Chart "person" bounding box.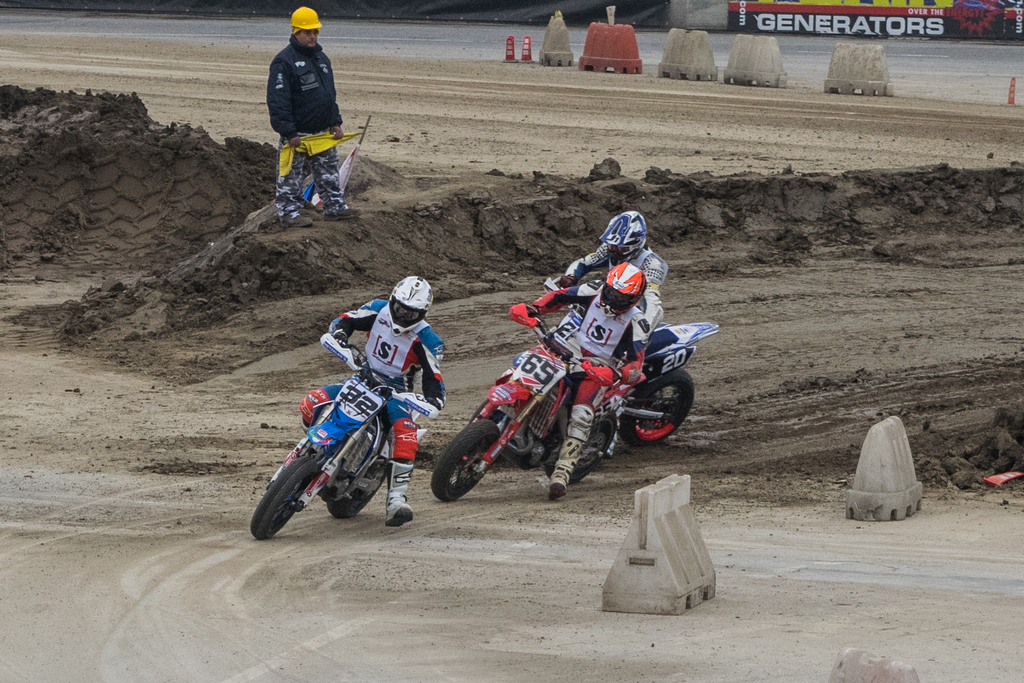
Charted: left=294, top=277, right=449, bottom=529.
